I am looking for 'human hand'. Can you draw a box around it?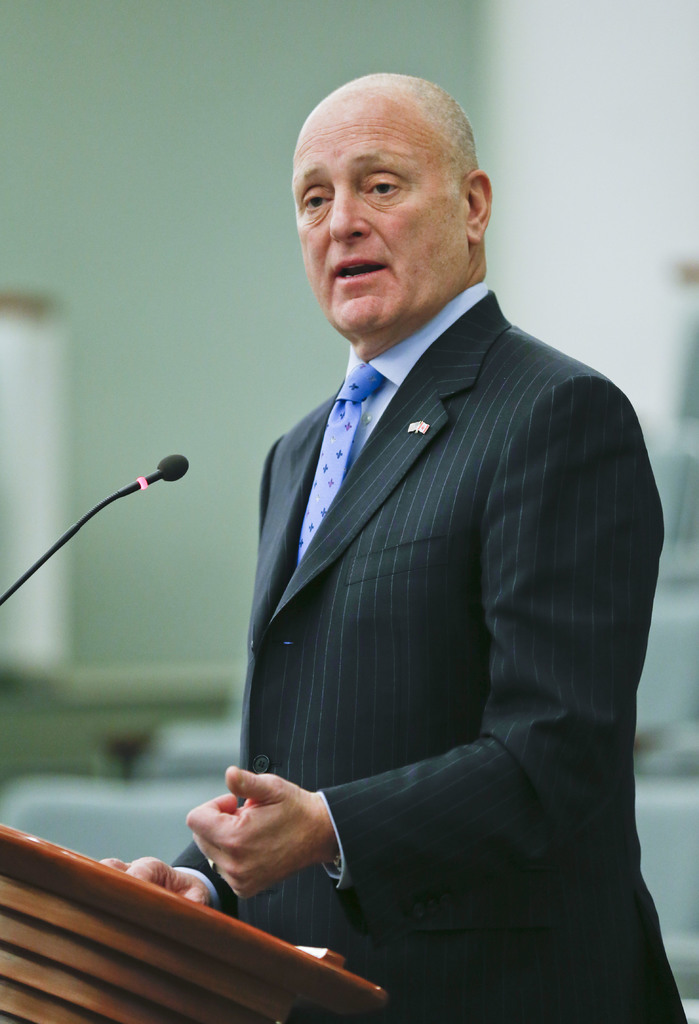
Sure, the bounding box is left=95, top=856, right=214, bottom=906.
